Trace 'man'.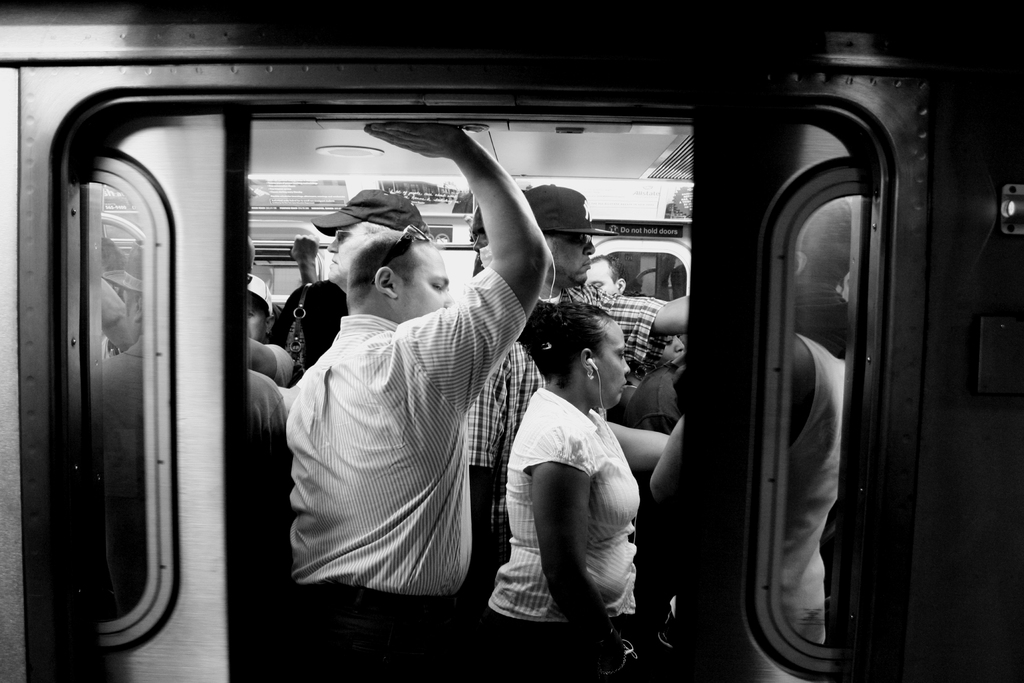
Traced to {"x1": 461, "y1": 183, "x2": 689, "y2": 550}.
